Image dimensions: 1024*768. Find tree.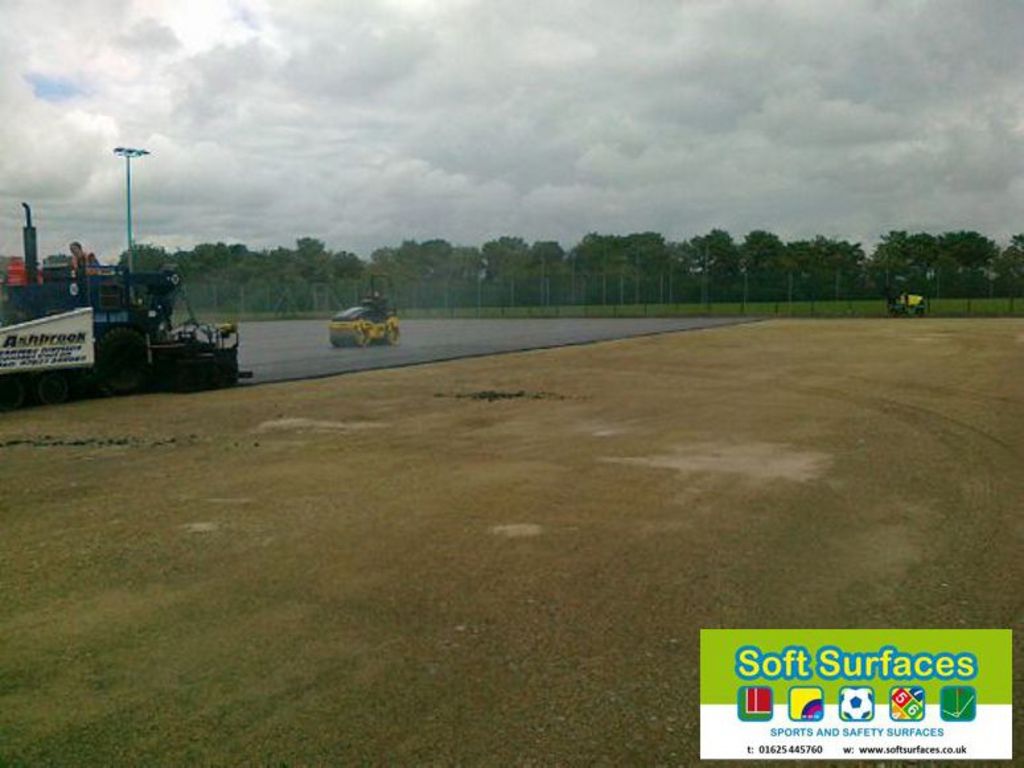
box=[575, 230, 614, 303].
